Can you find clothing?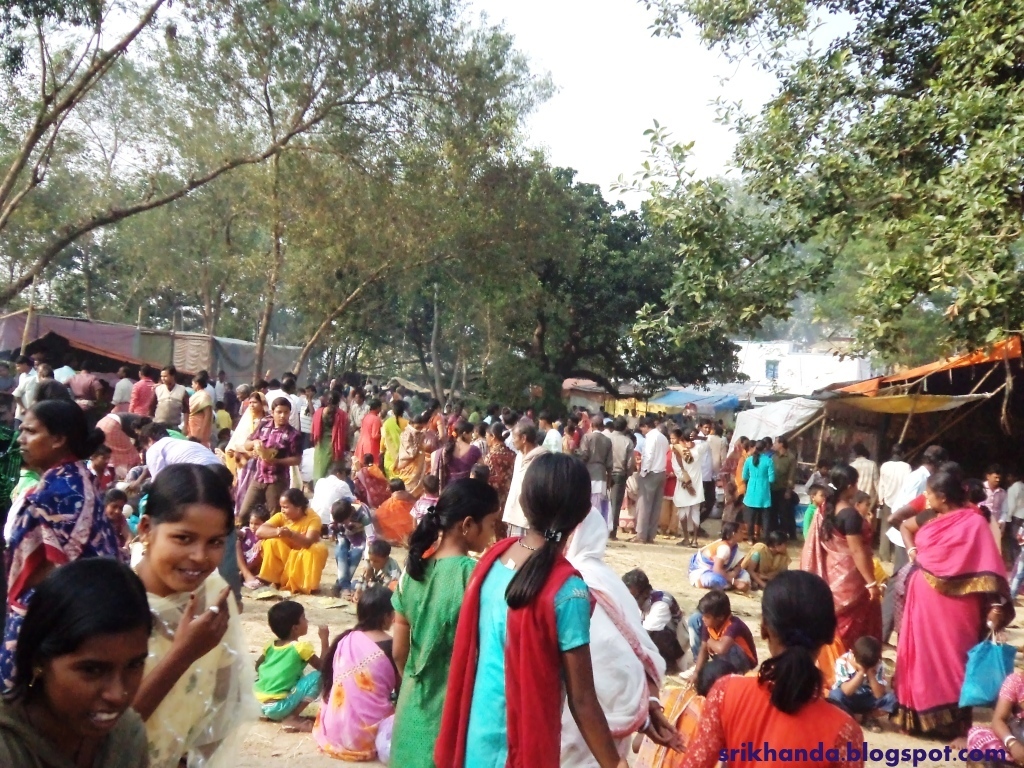
Yes, bounding box: (311, 400, 352, 486).
